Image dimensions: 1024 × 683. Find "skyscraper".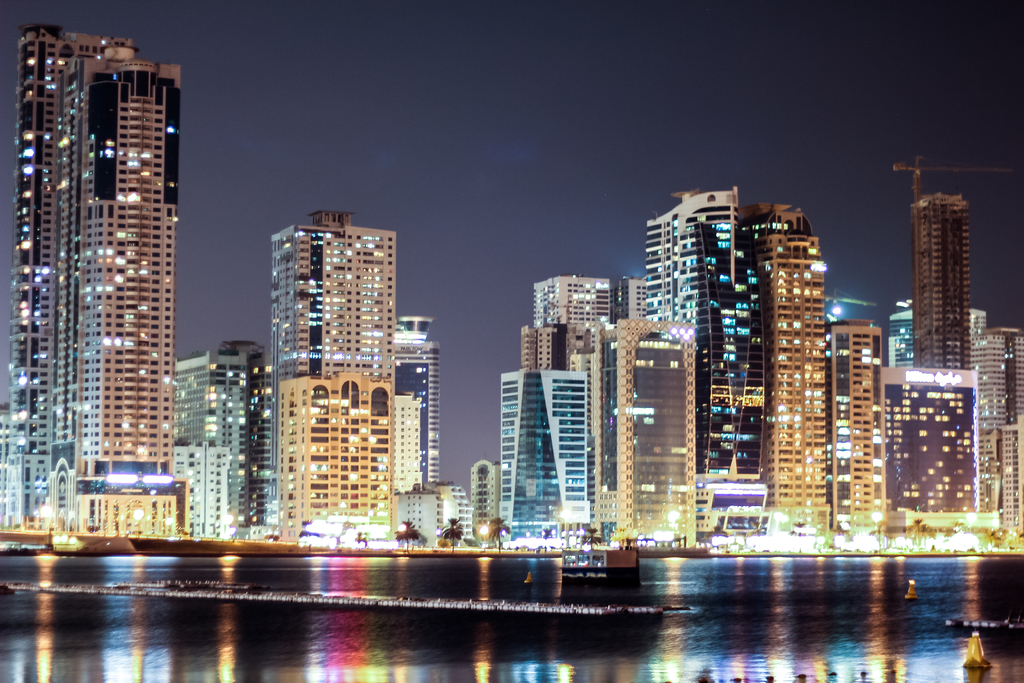
bbox(467, 457, 503, 544).
